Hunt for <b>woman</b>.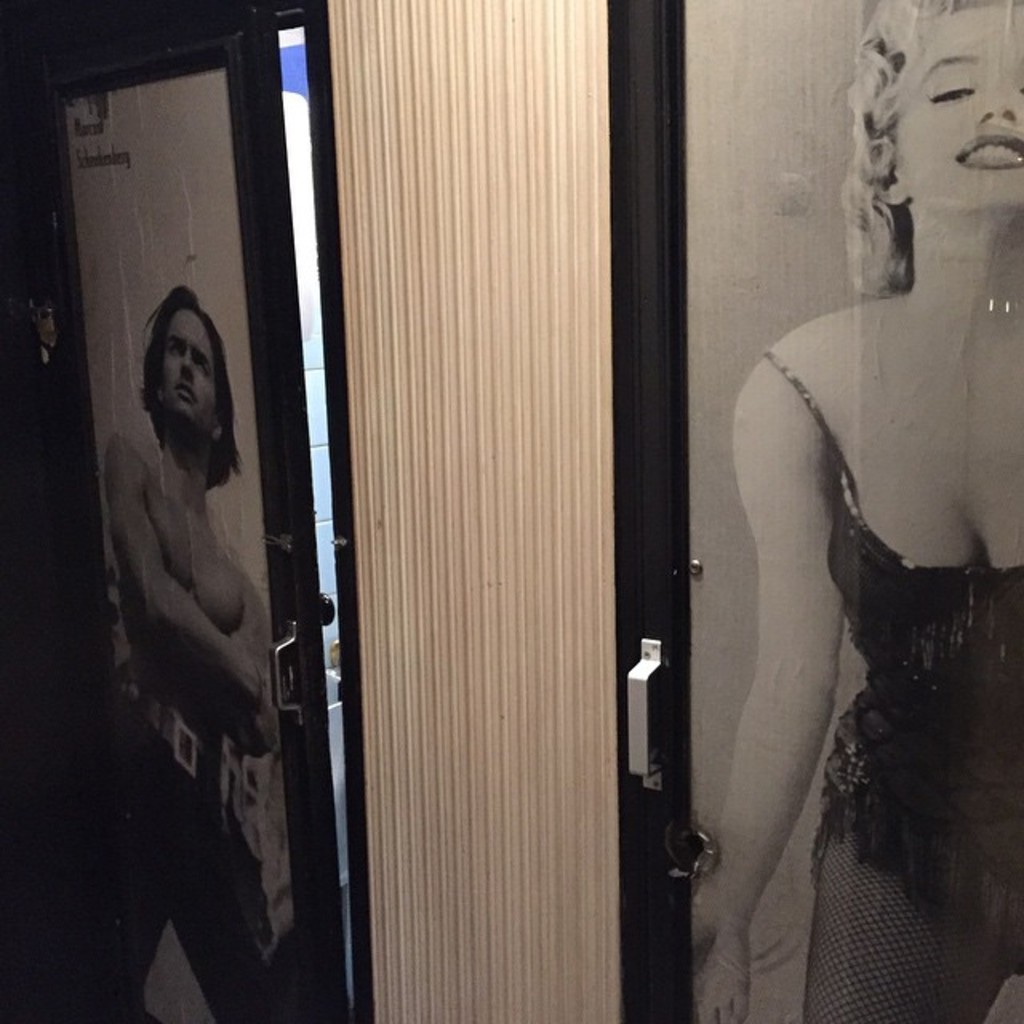
Hunted down at x1=709, y1=82, x2=1000, y2=981.
